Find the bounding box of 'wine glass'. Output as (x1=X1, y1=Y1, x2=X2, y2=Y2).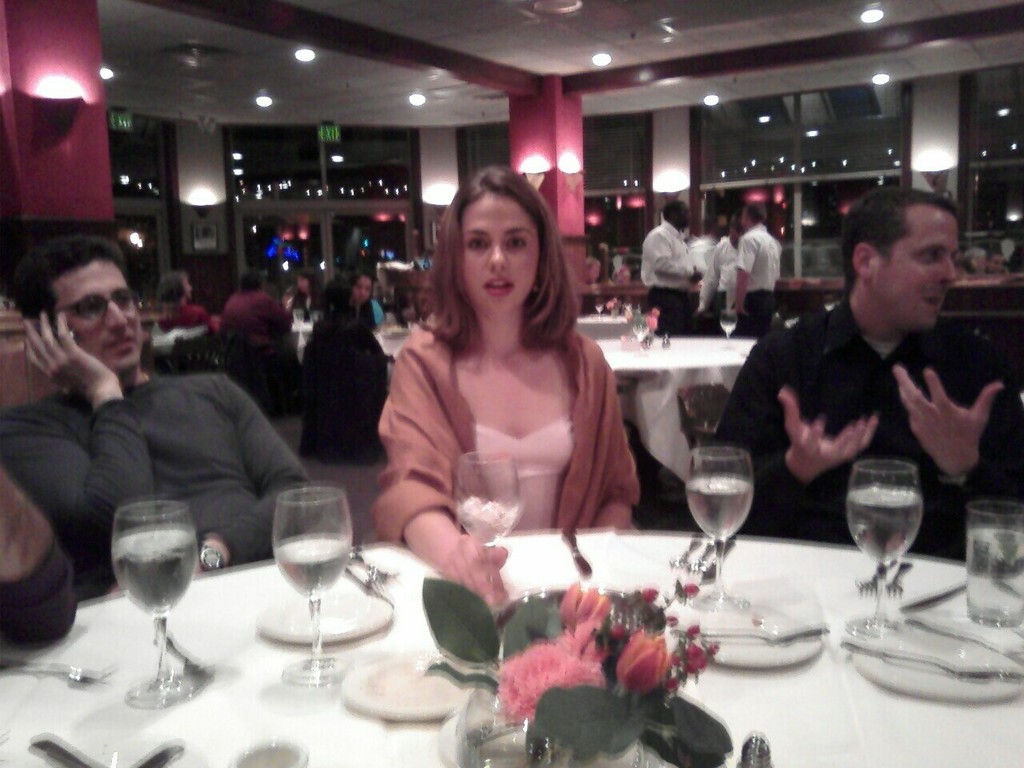
(x1=688, y1=444, x2=750, y2=610).
